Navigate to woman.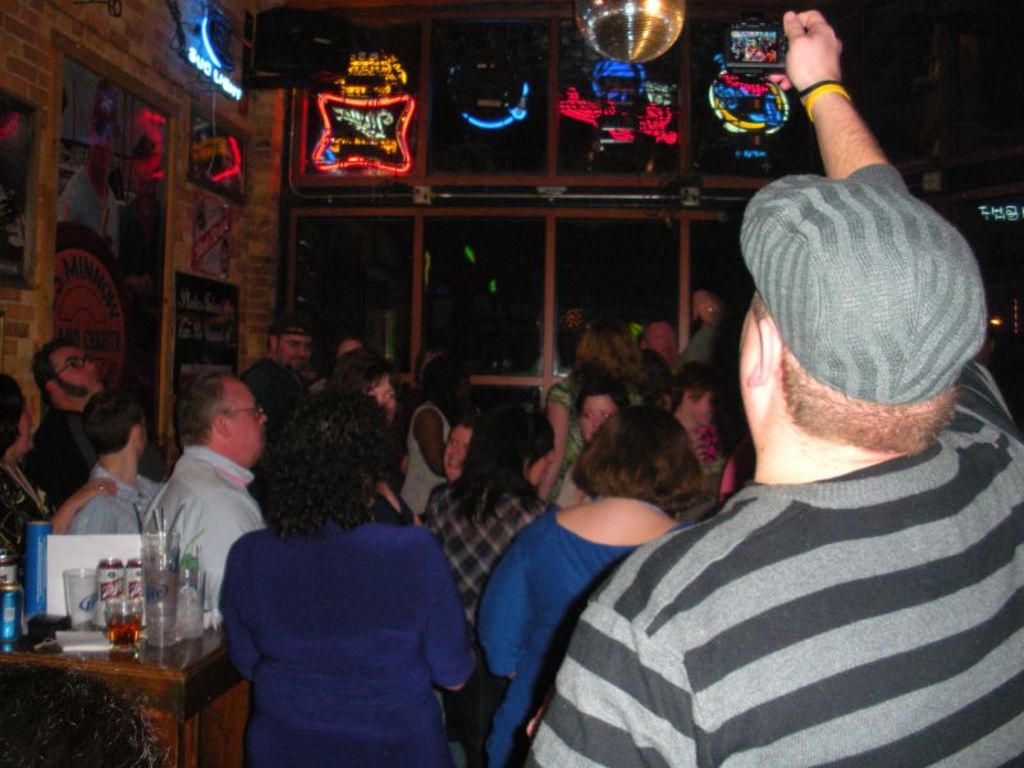
Navigation target: x1=673 y1=364 x2=722 y2=465.
